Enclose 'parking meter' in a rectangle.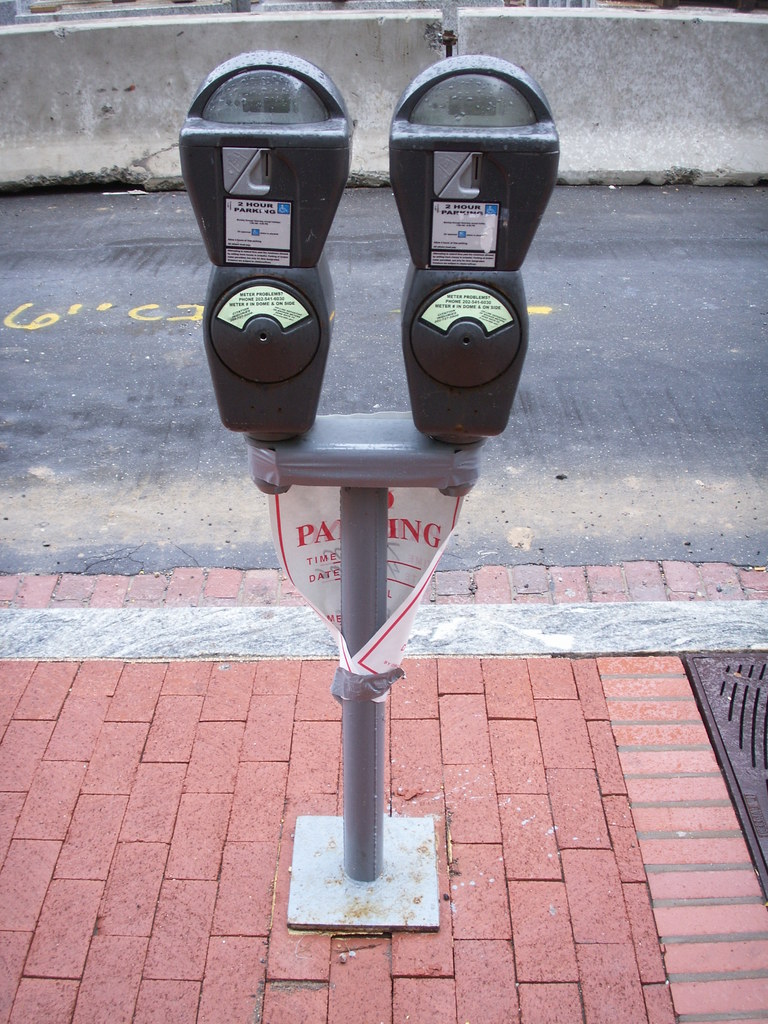
[173,51,558,444].
